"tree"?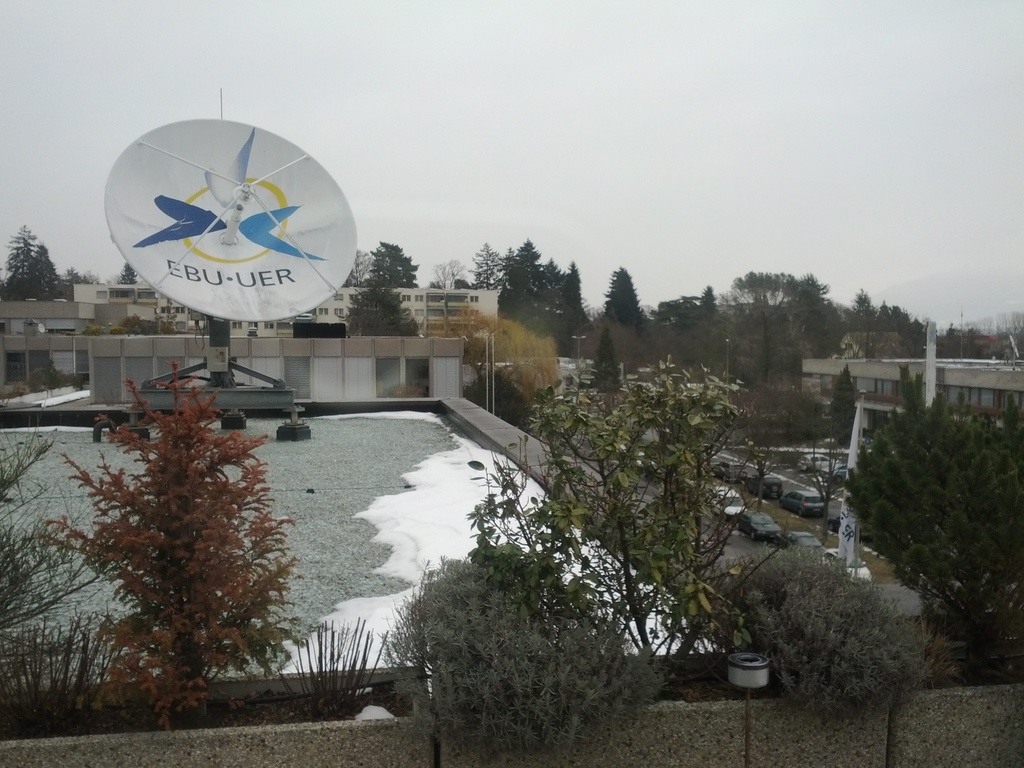
bbox=(538, 256, 559, 327)
